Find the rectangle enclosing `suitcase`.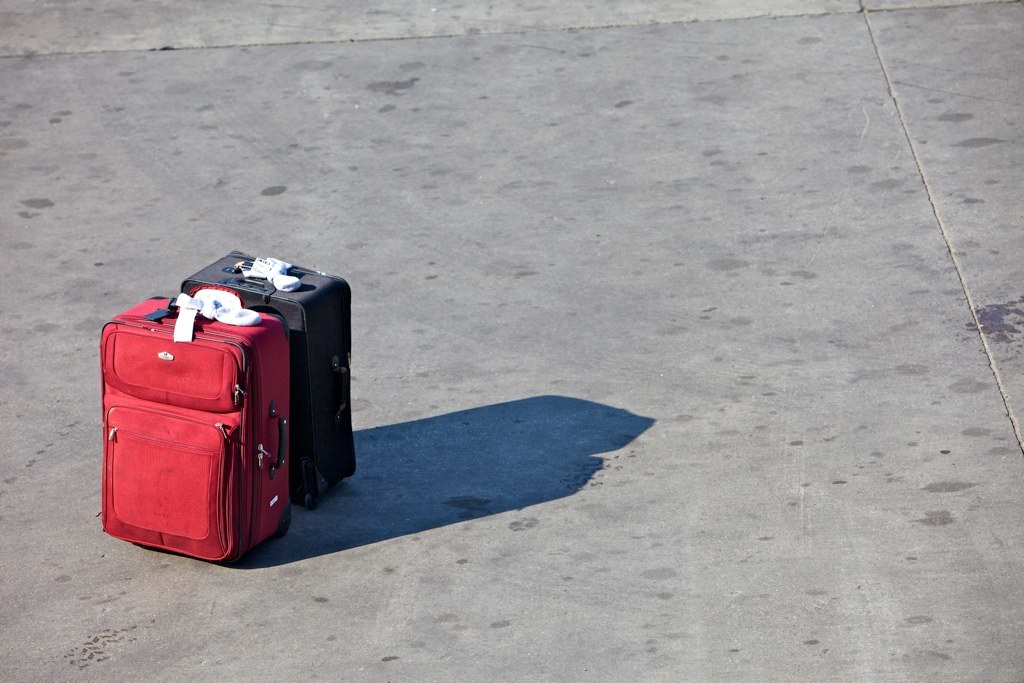
101/292/294/564.
